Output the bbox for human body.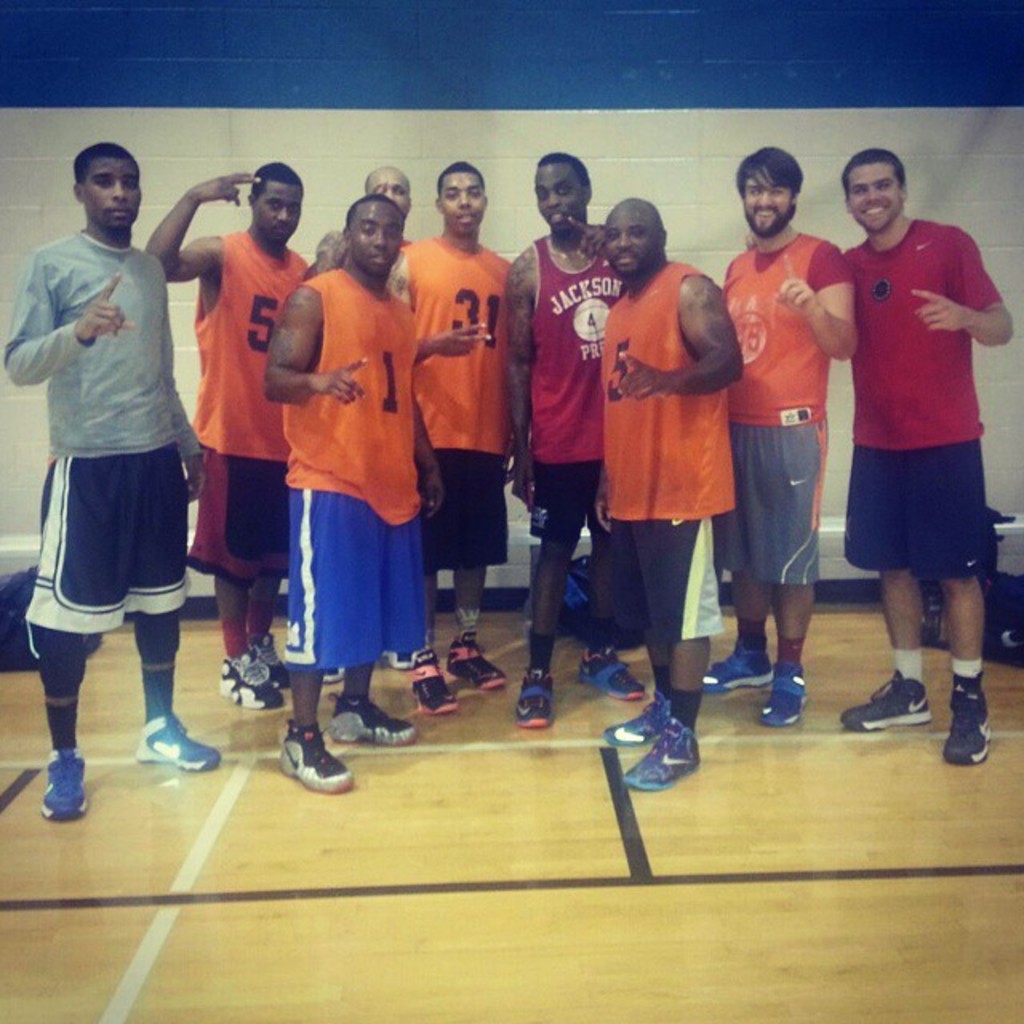
x1=5 y1=139 x2=211 y2=821.
